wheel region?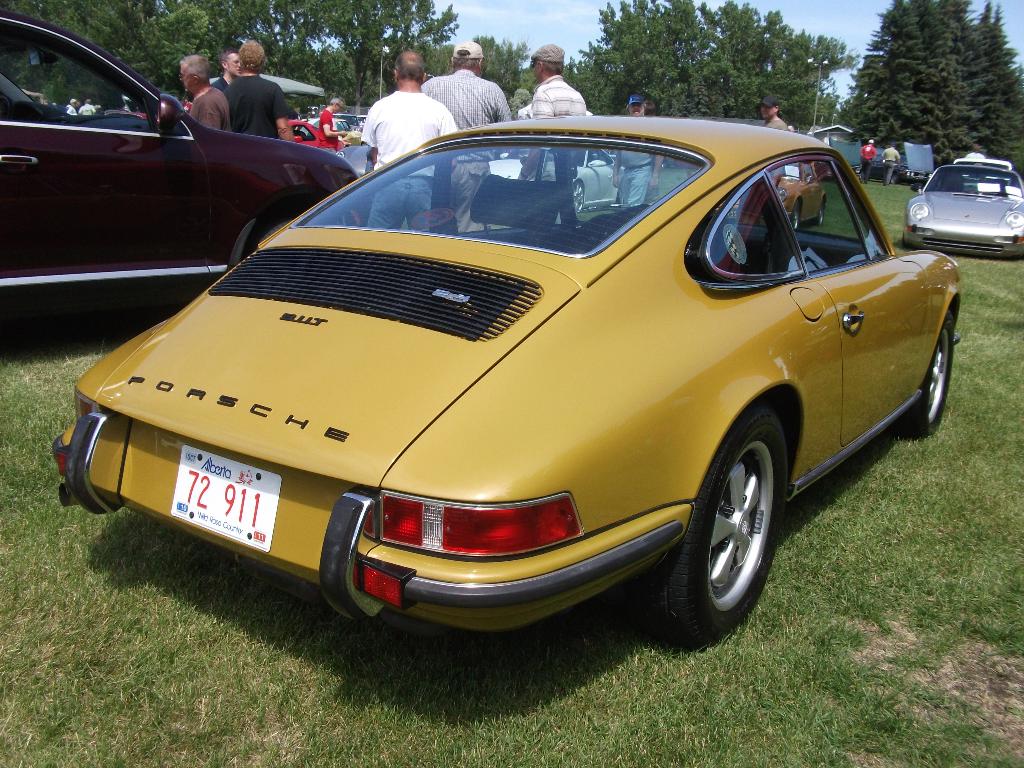
817:201:825:225
